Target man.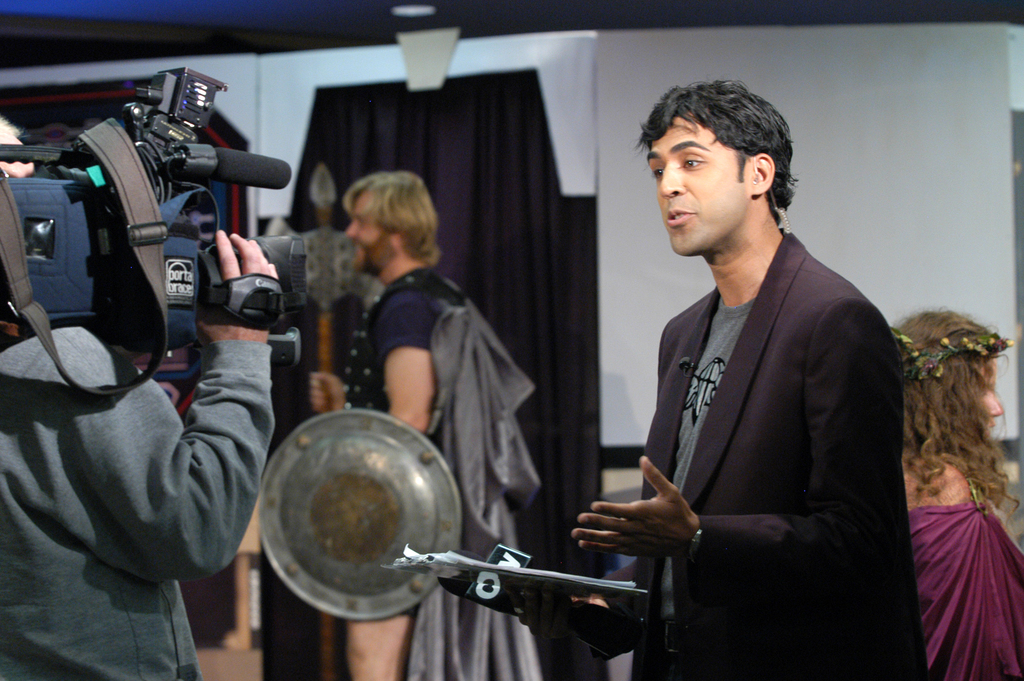
Target region: BBox(583, 76, 921, 680).
